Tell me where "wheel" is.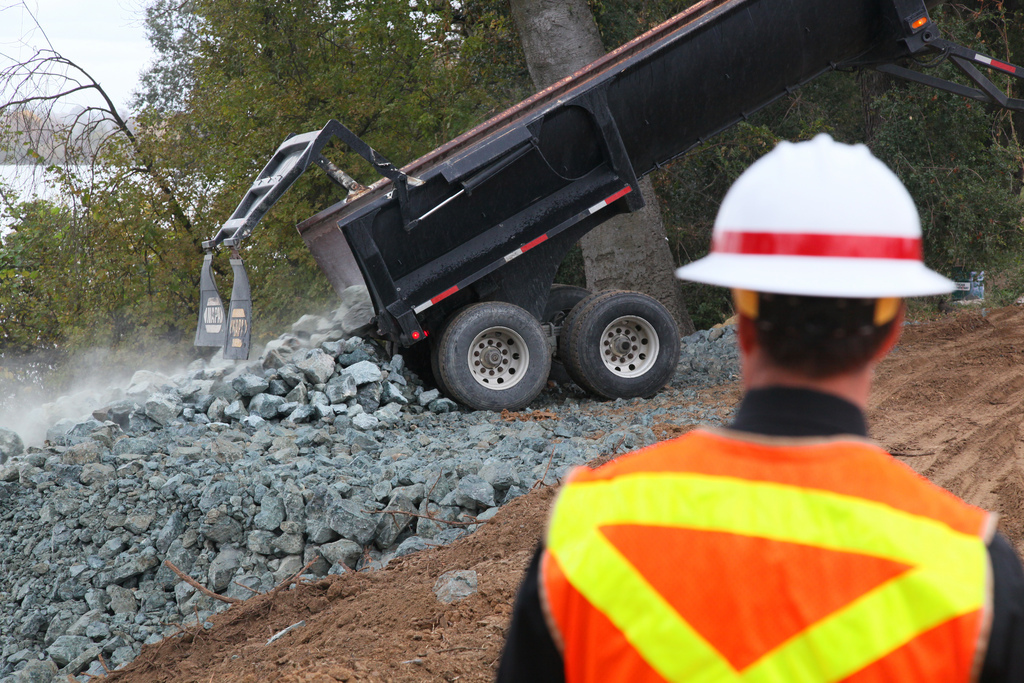
"wheel" is at bbox=(530, 286, 590, 328).
